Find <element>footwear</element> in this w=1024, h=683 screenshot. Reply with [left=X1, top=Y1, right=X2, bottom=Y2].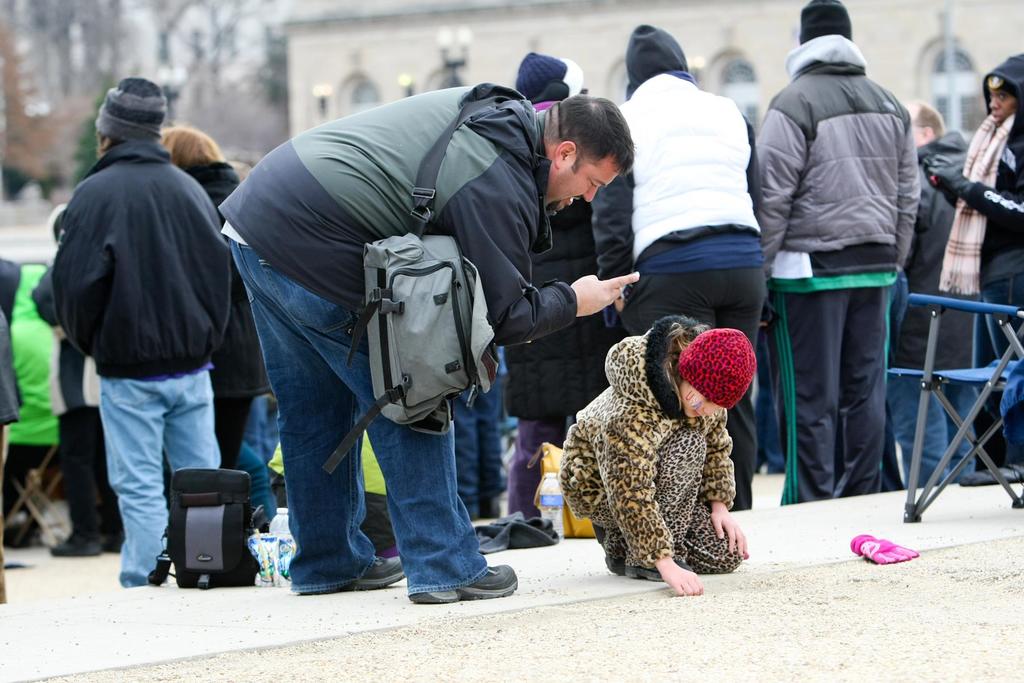
[left=620, top=562, right=661, bottom=583].
